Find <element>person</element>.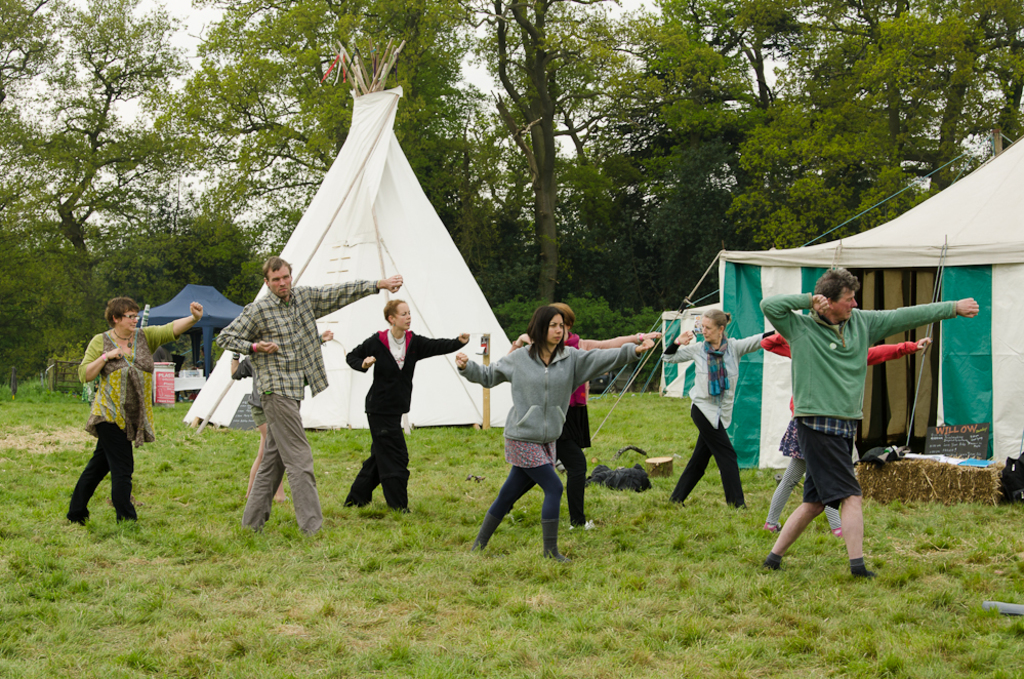
{"left": 227, "top": 323, "right": 333, "bottom": 508}.
